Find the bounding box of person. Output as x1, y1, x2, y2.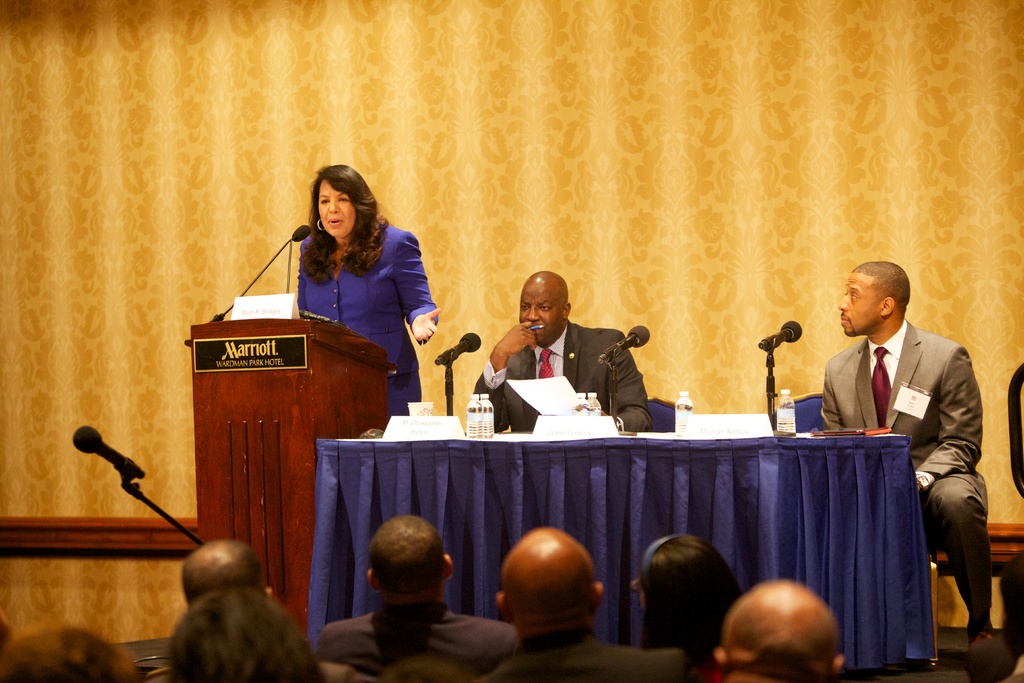
811, 262, 998, 641.
